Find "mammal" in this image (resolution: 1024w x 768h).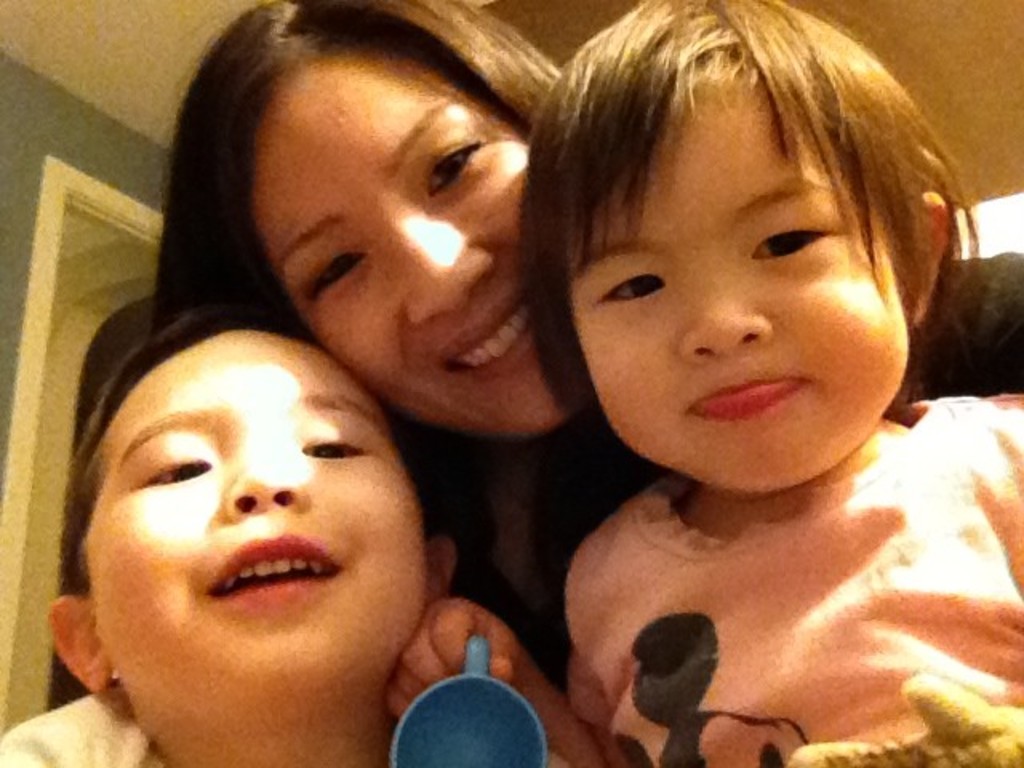
x1=147, y1=0, x2=1022, y2=766.
